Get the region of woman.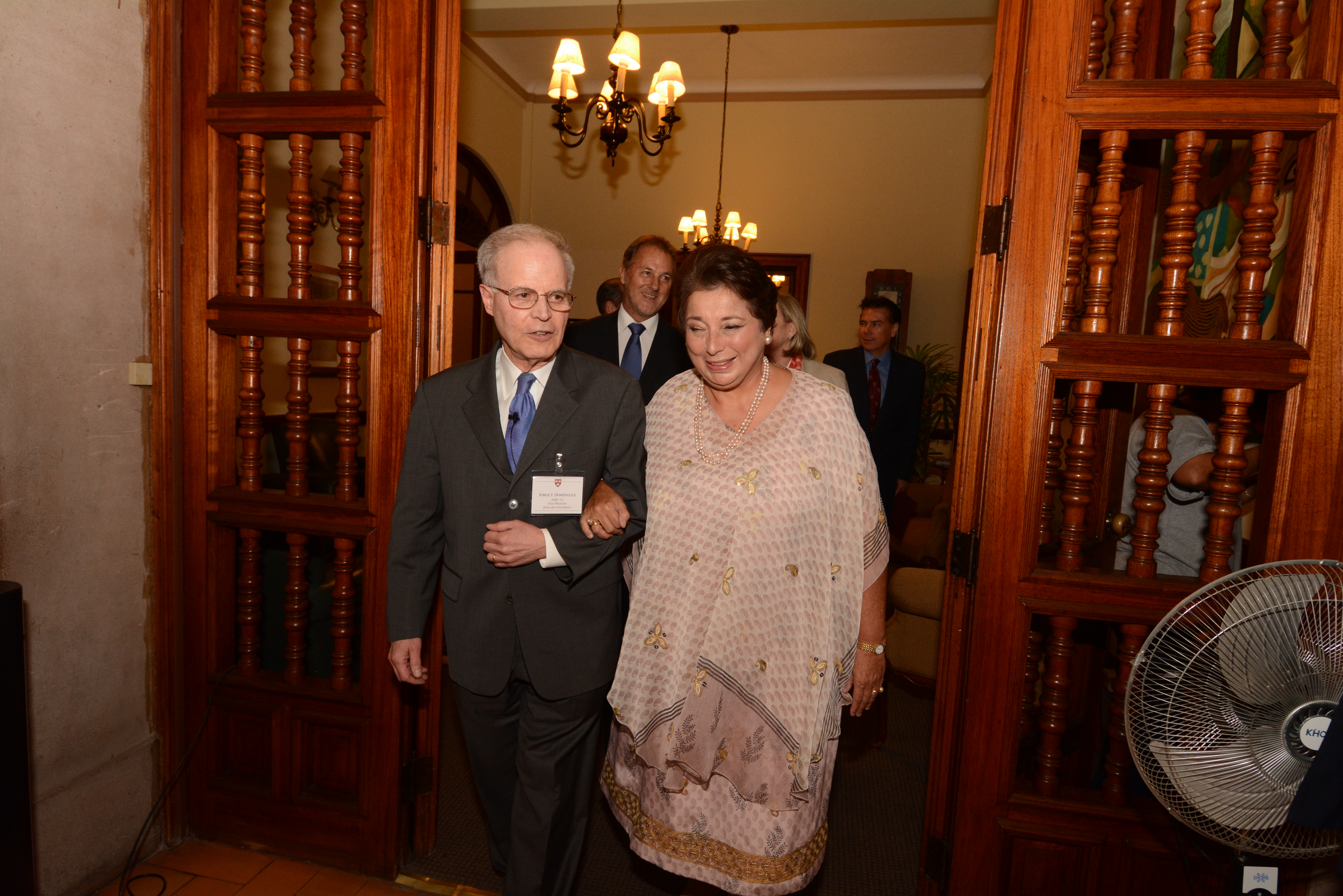
box=[230, 88, 256, 118].
